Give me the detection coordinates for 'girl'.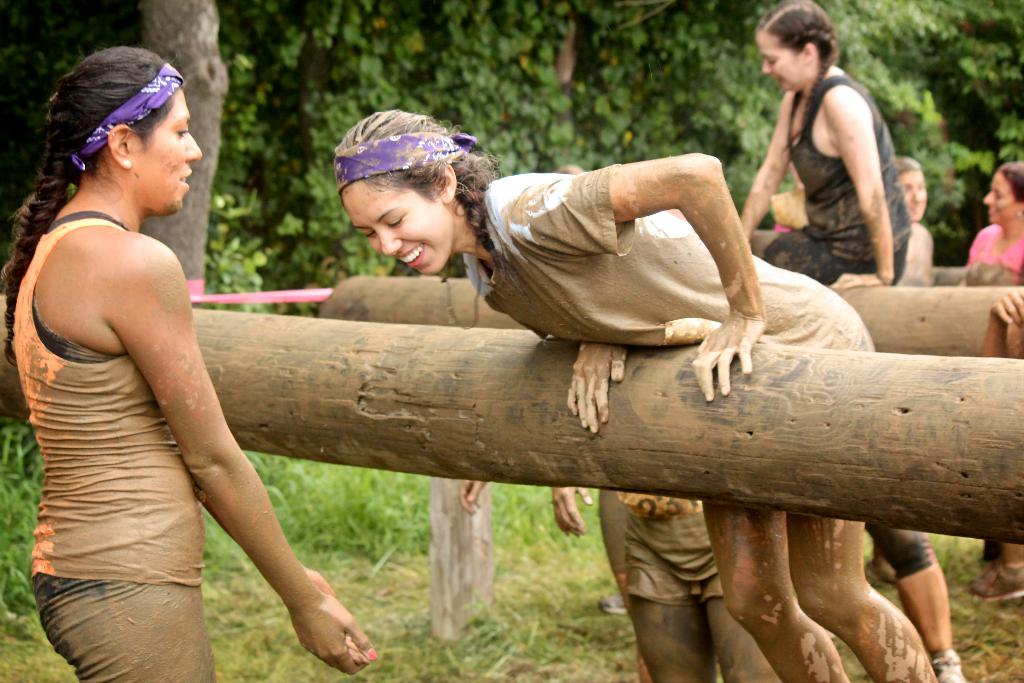
[x1=0, y1=38, x2=385, y2=682].
